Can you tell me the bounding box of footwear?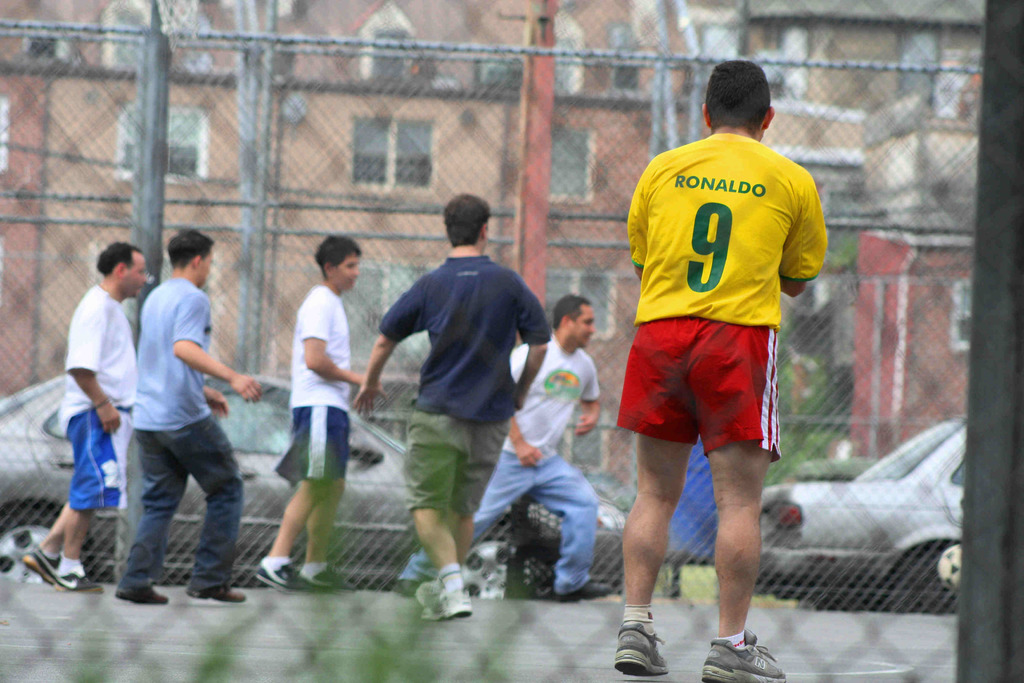
x1=194 y1=582 x2=246 y2=604.
